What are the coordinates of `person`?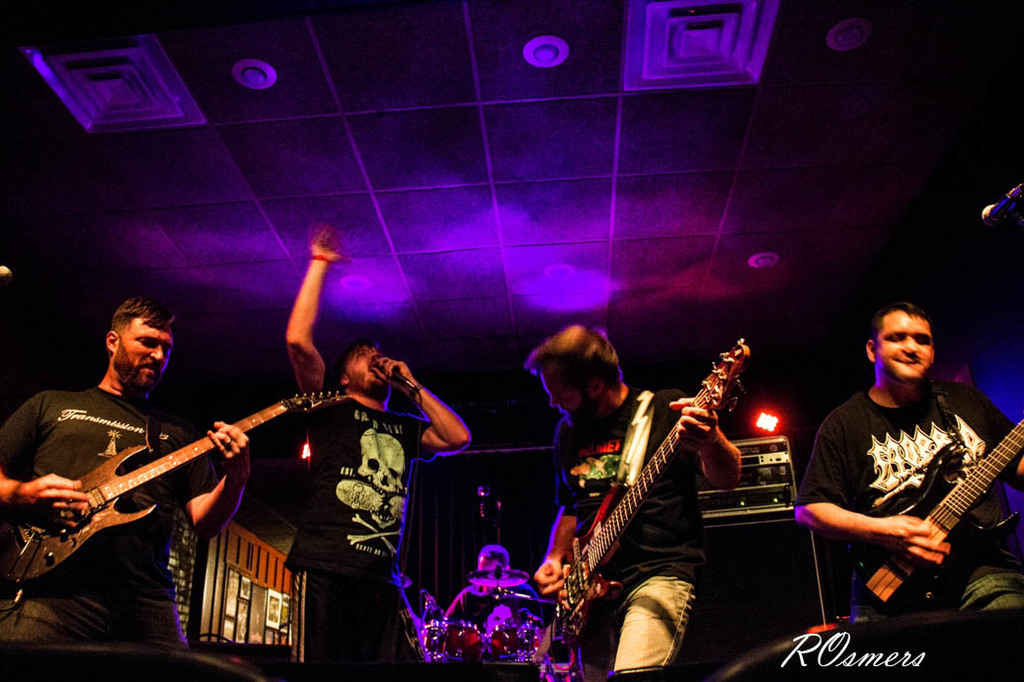
BBox(793, 301, 1021, 624).
